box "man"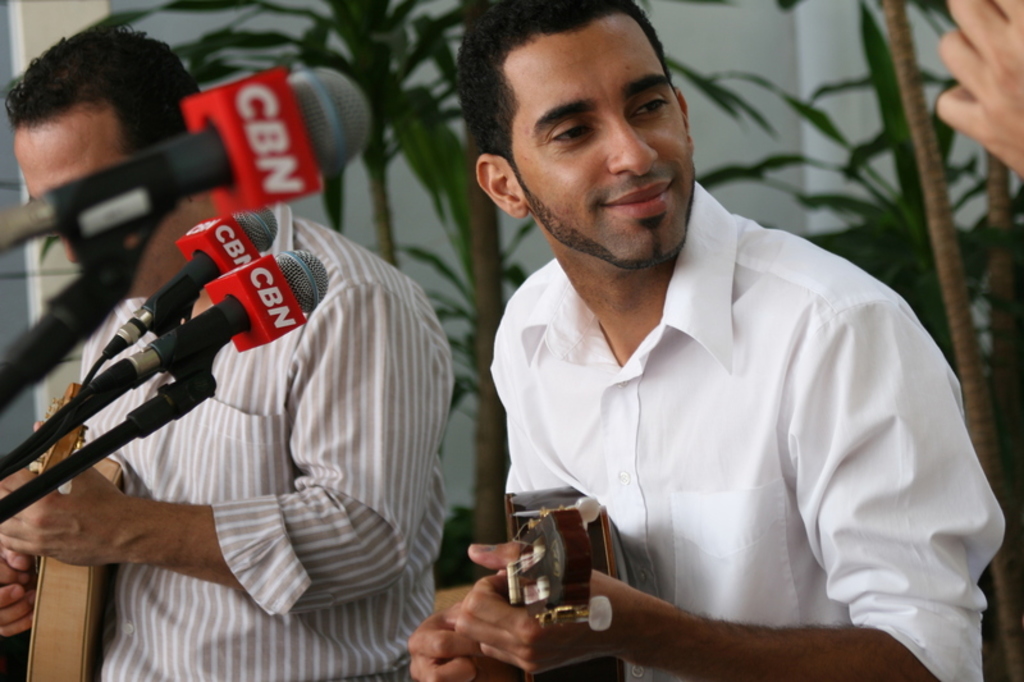
detection(431, 4, 986, 673)
